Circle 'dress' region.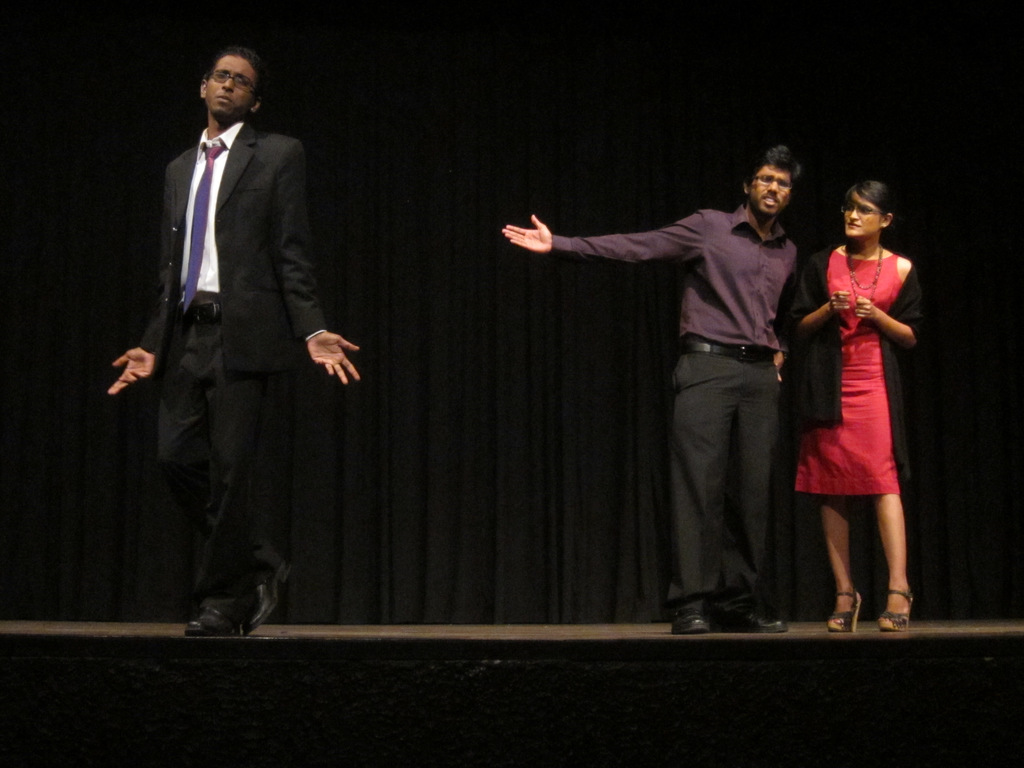
Region: rect(794, 250, 900, 495).
